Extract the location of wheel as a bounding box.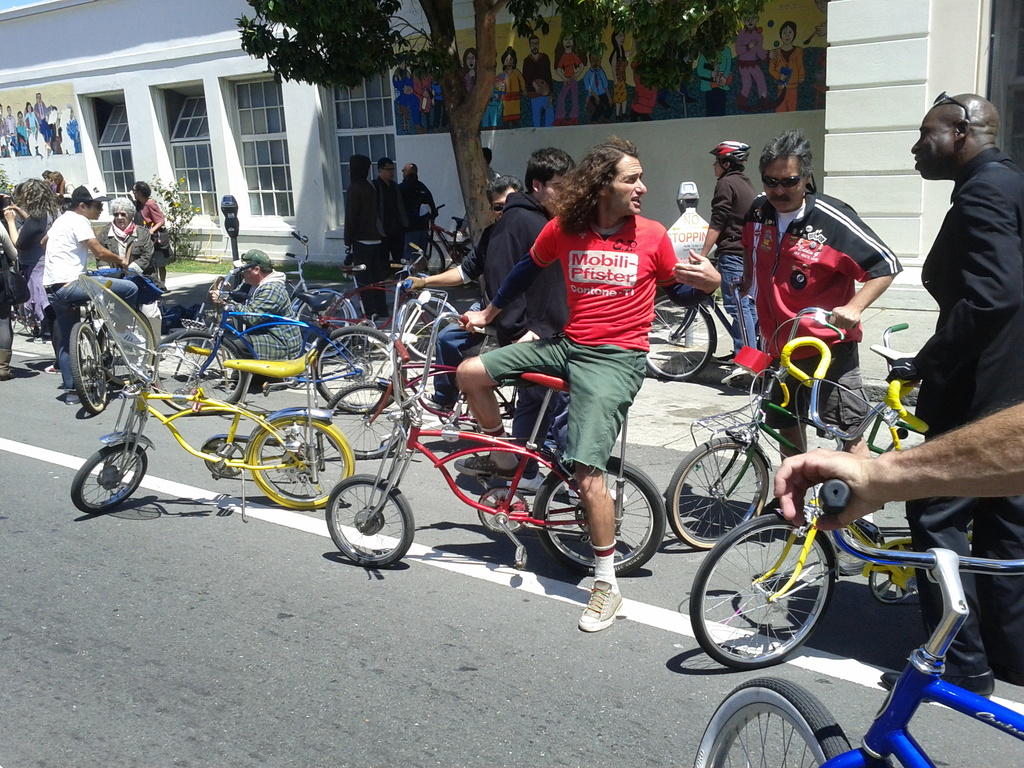
312,326,414,417.
